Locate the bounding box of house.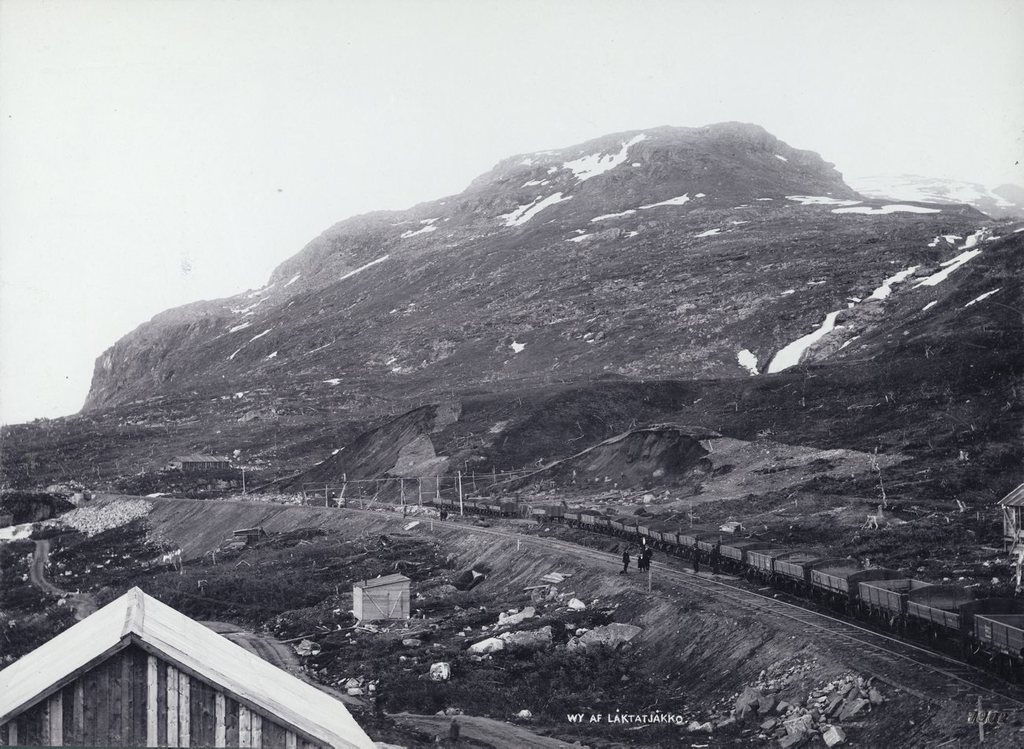
Bounding box: (left=1, top=584, right=372, bottom=748).
